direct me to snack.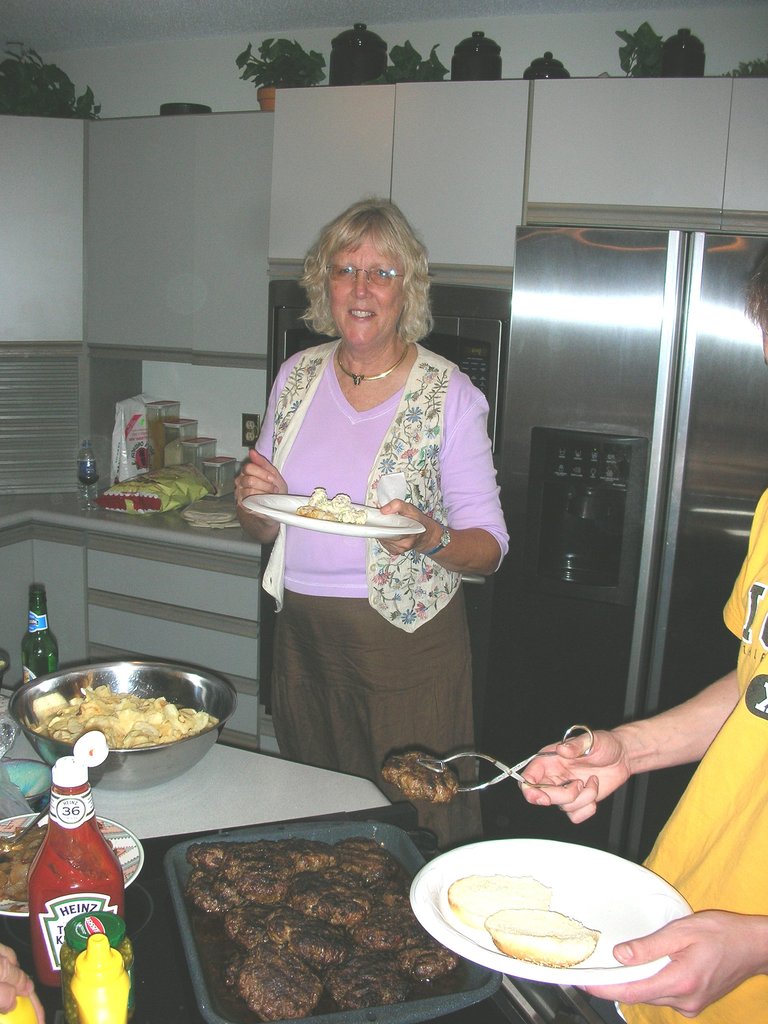
Direction: [left=380, top=742, right=467, bottom=803].
